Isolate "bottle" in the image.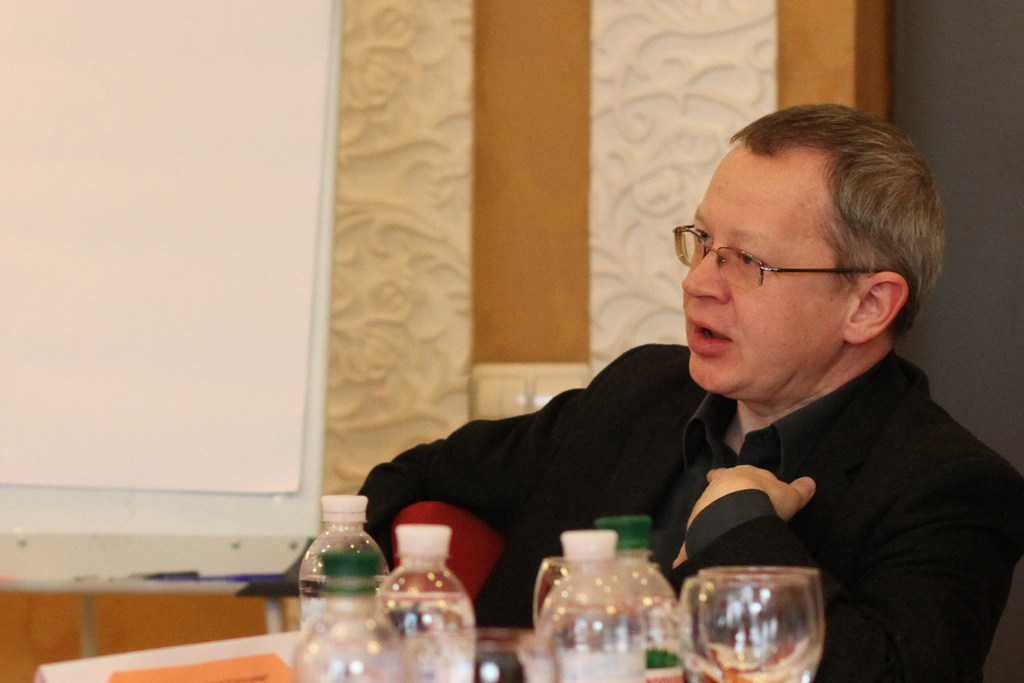
Isolated region: 597, 518, 685, 682.
